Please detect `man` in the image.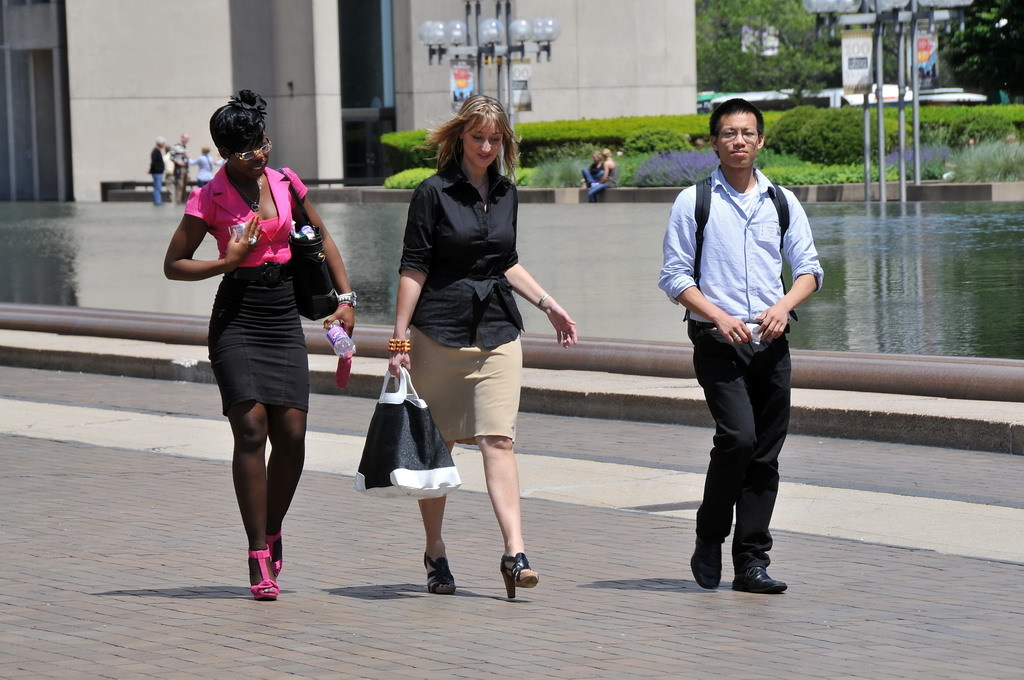
bbox(655, 95, 830, 606).
